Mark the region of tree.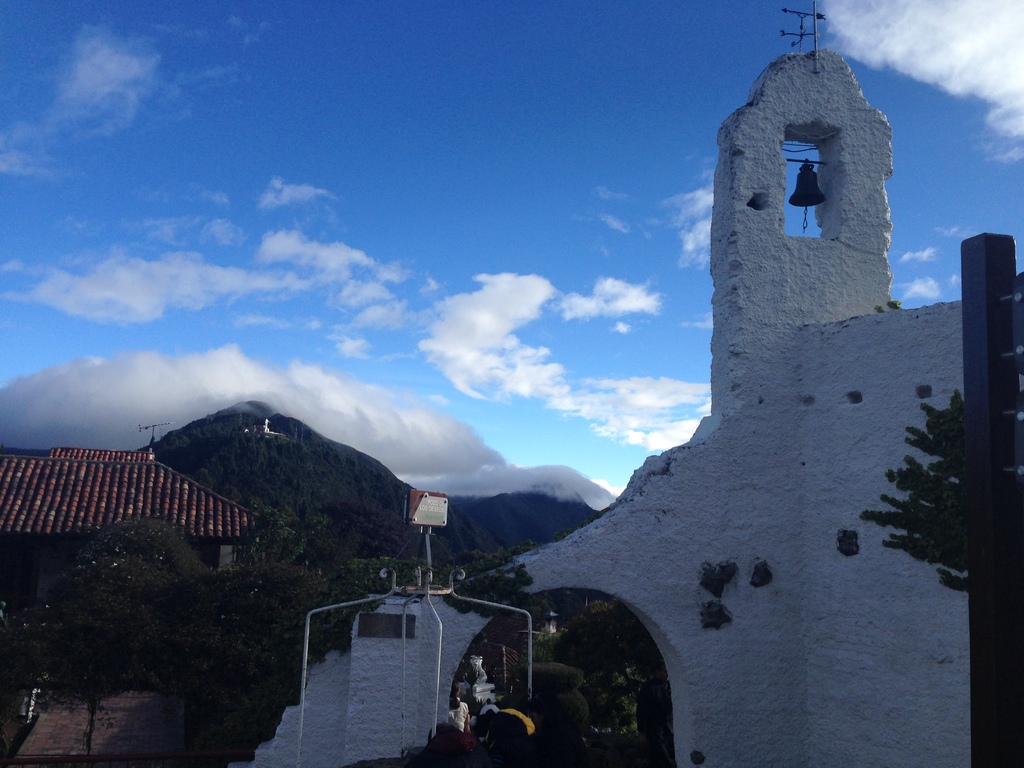
Region: locate(851, 383, 1023, 592).
